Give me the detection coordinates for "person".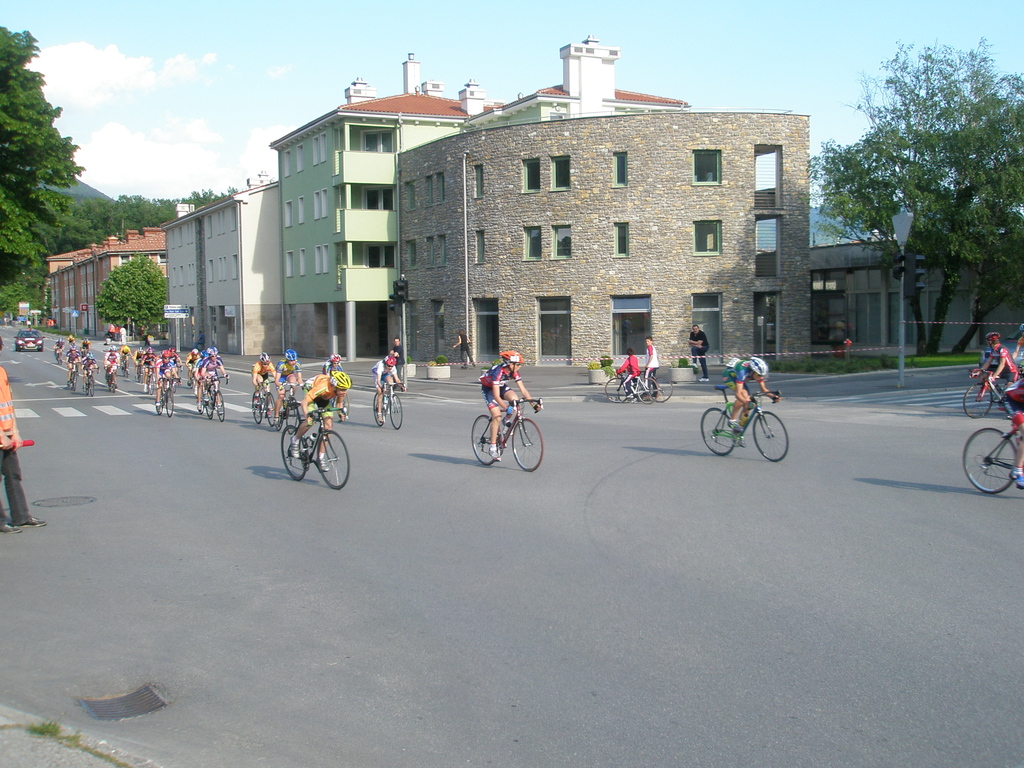
left=85, top=356, right=96, bottom=380.
